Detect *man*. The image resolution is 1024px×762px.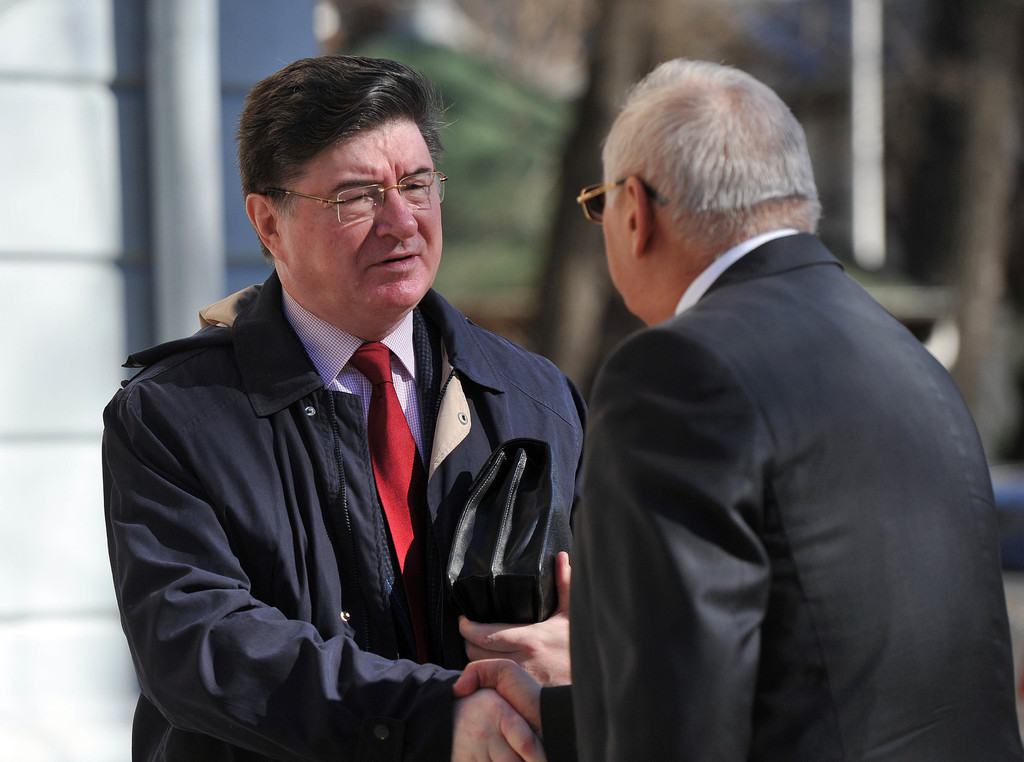
458:56:1023:761.
